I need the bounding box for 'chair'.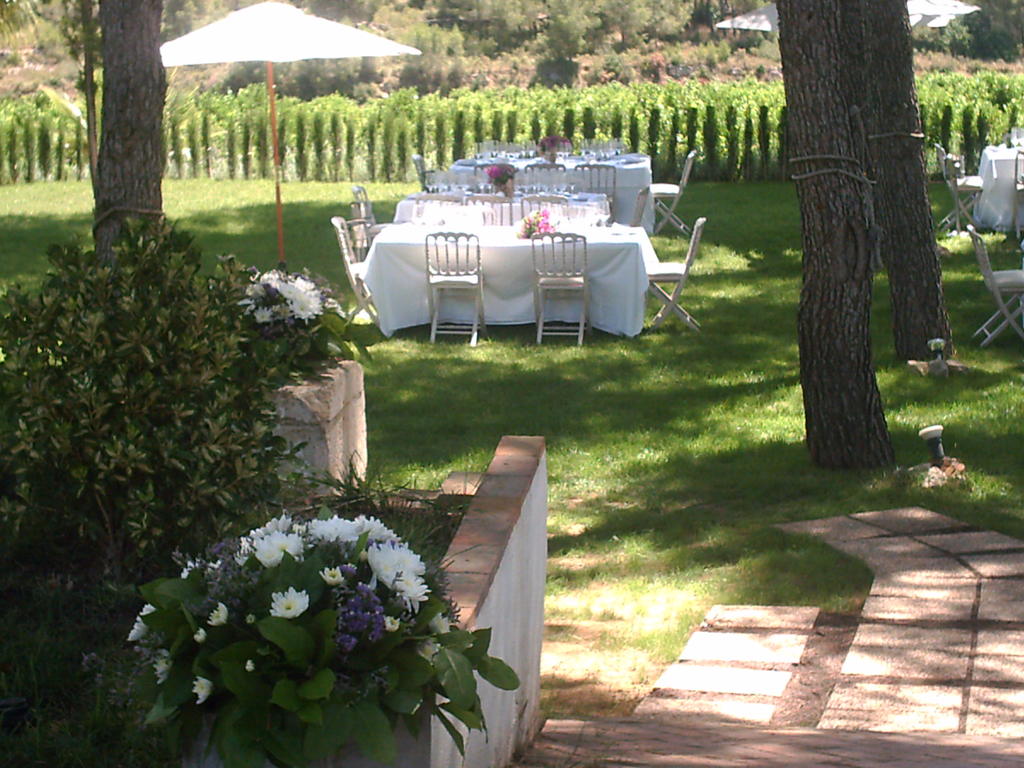
Here it is: (653,156,698,244).
